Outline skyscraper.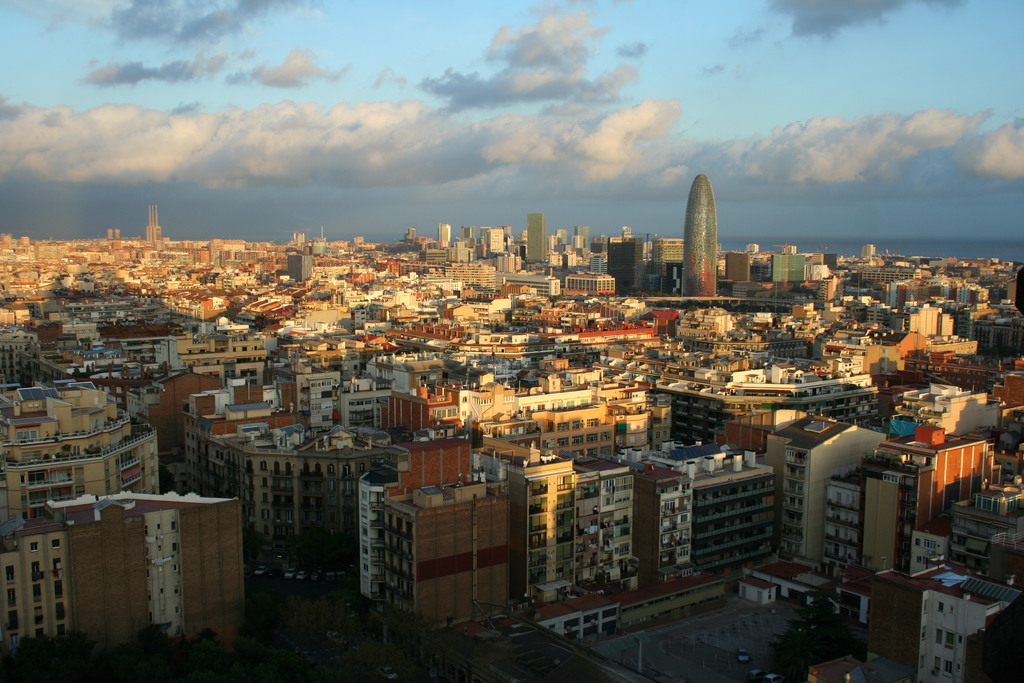
Outline: locate(723, 252, 758, 301).
